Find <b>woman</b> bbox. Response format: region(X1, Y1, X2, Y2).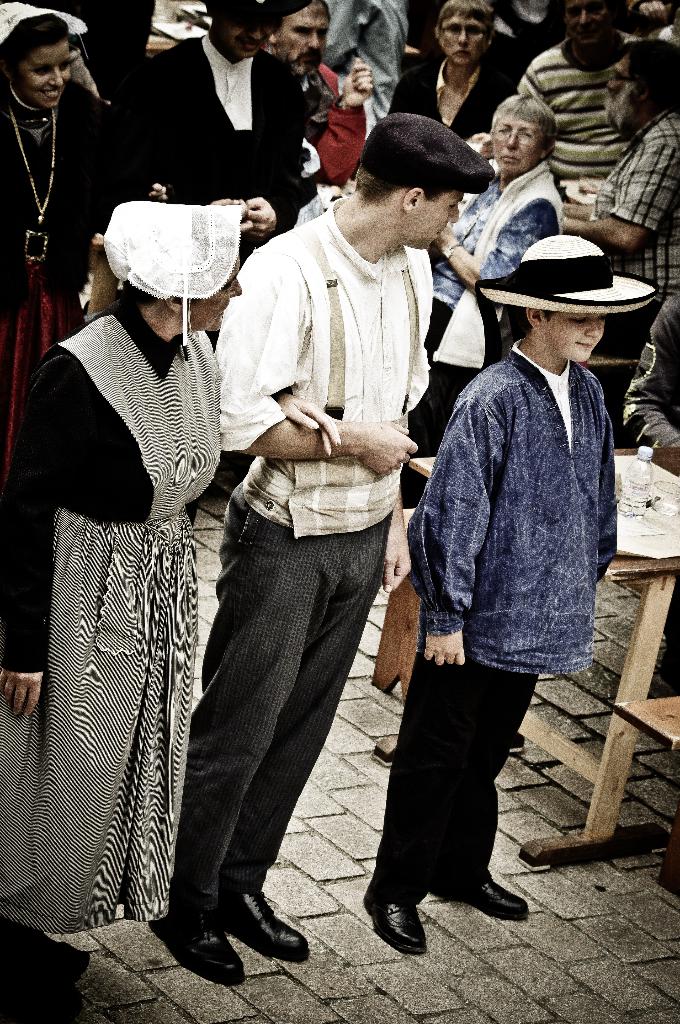
region(13, 147, 243, 968).
